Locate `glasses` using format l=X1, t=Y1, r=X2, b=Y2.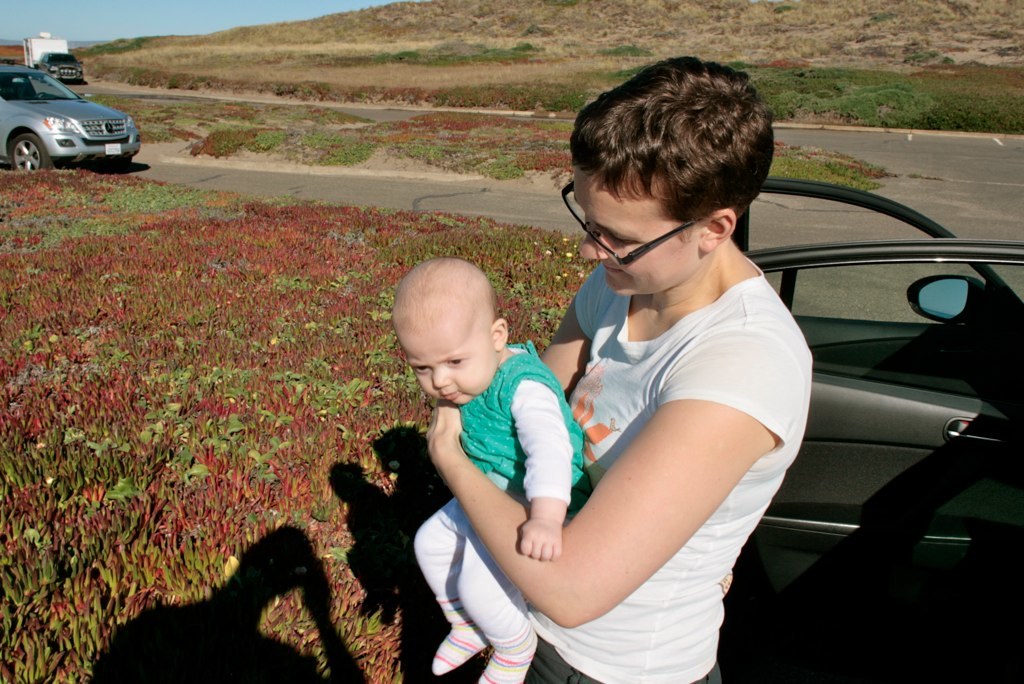
l=552, t=171, r=712, b=271.
